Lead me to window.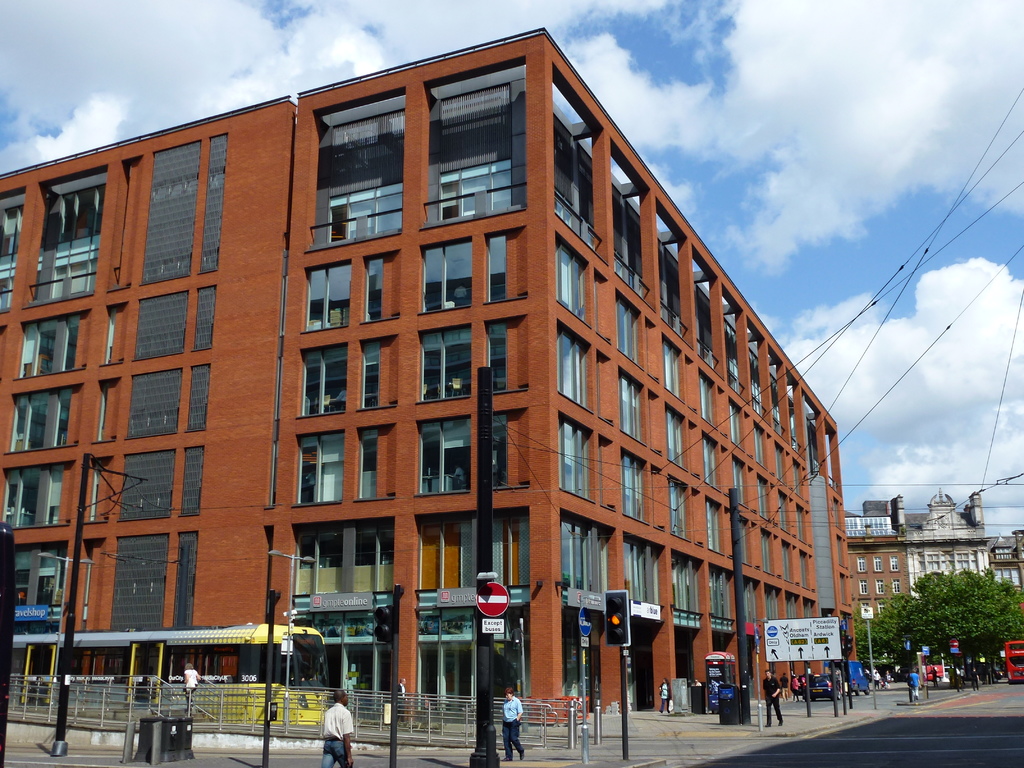
Lead to [423,420,468,533].
